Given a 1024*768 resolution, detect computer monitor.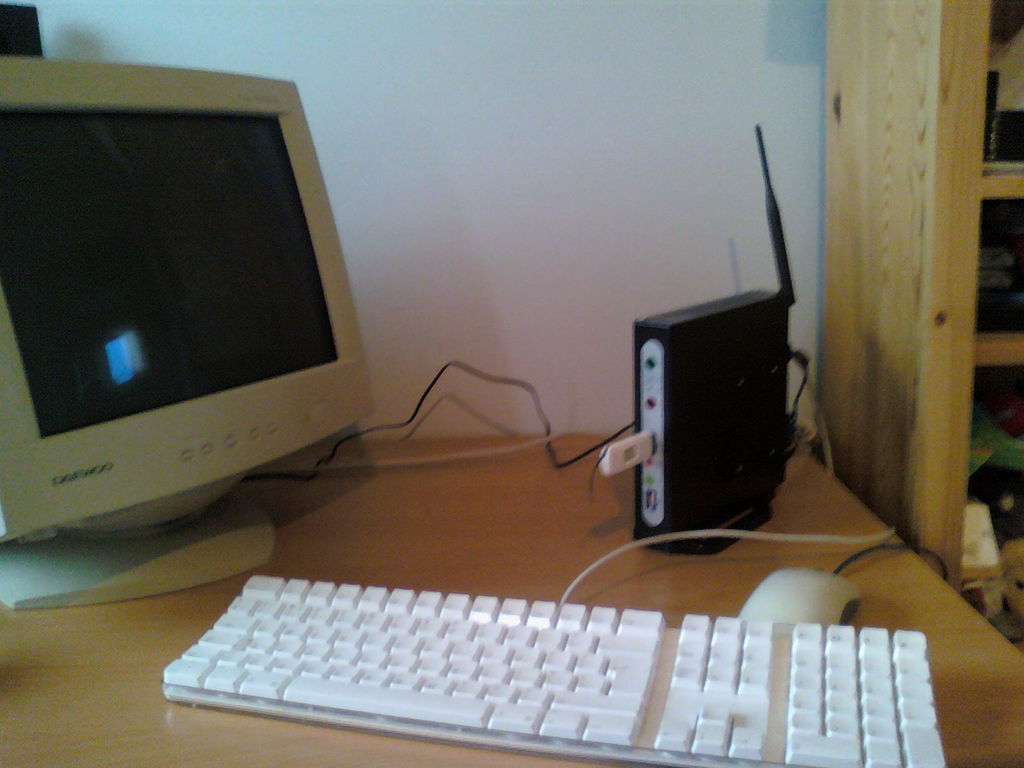
<bbox>0, 57, 374, 524</bbox>.
